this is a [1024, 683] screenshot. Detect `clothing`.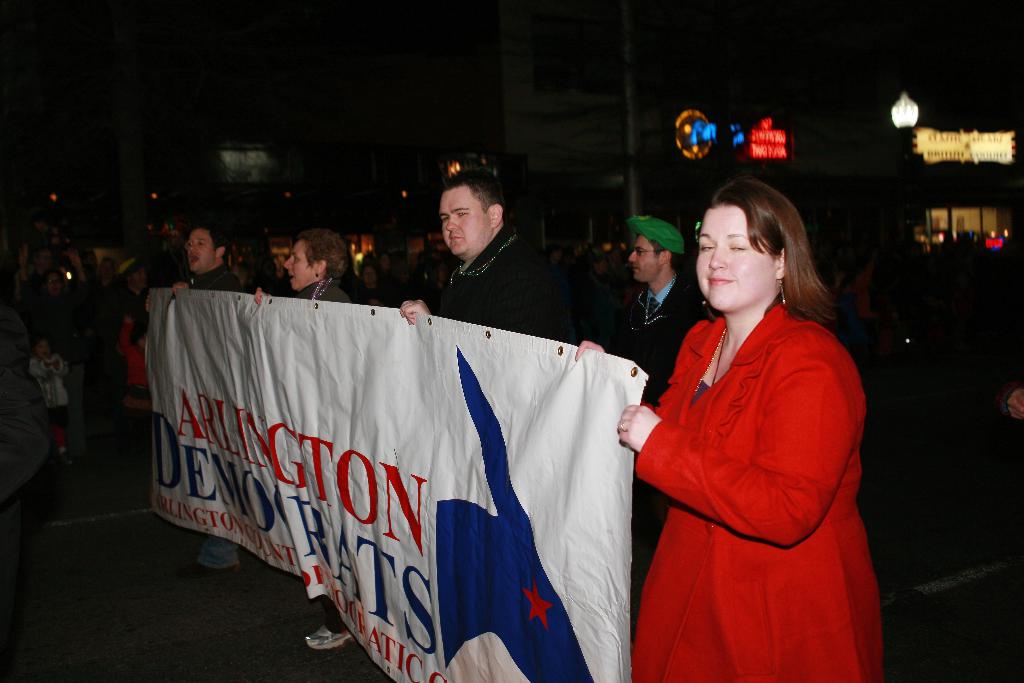
select_region(192, 264, 241, 295).
